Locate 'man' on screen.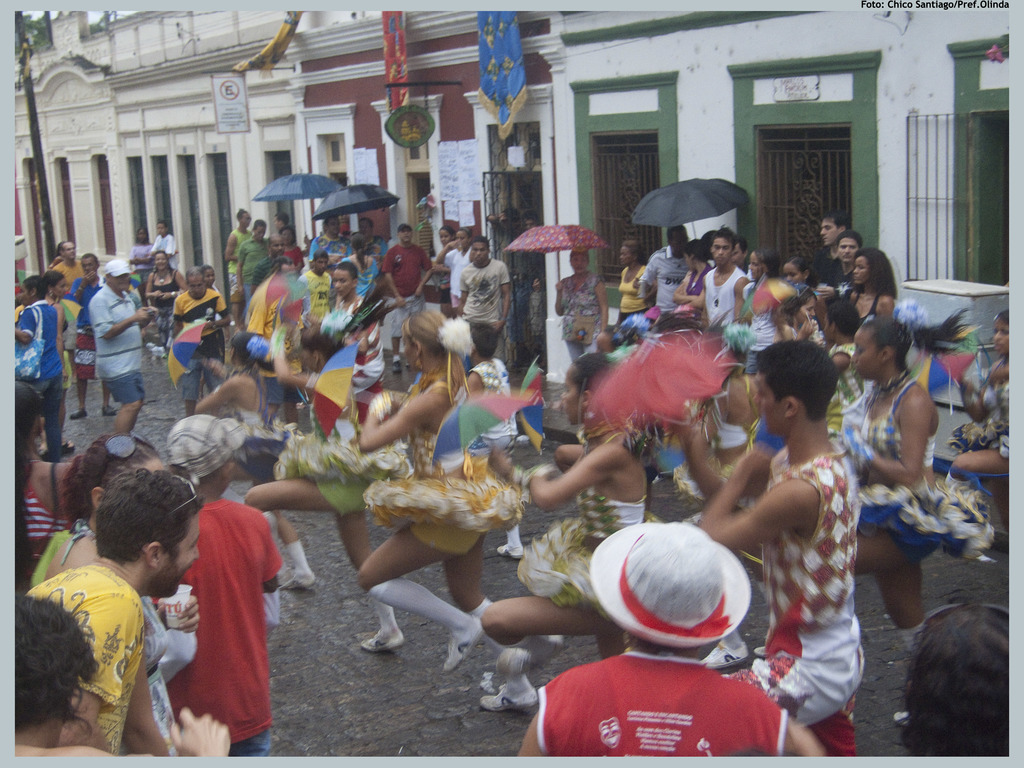
On screen at pyautogui.locateOnScreen(165, 411, 284, 757).
